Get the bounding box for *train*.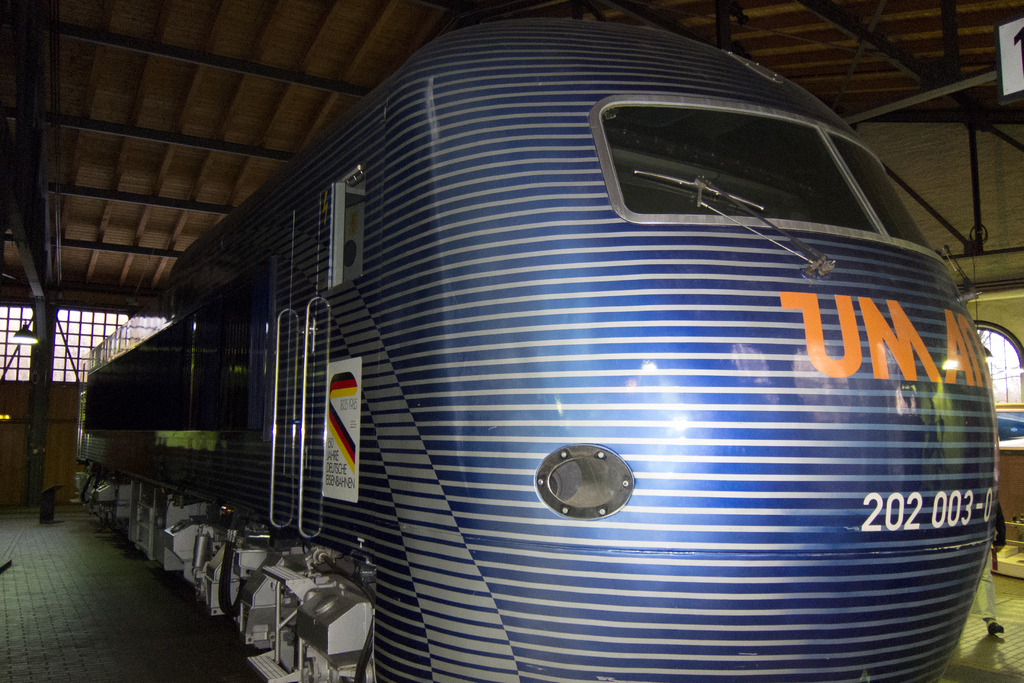
{"left": 74, "top": 21, "right": 998, "bottom": 682}.
